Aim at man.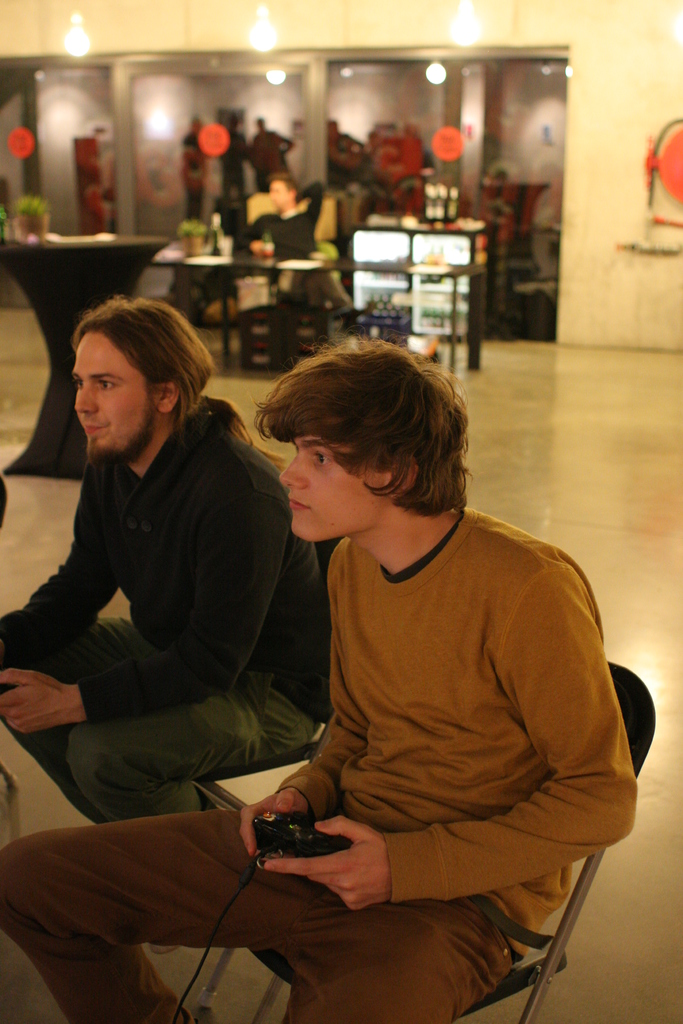
Aimed at crop(0, 337, 650, 1023).
